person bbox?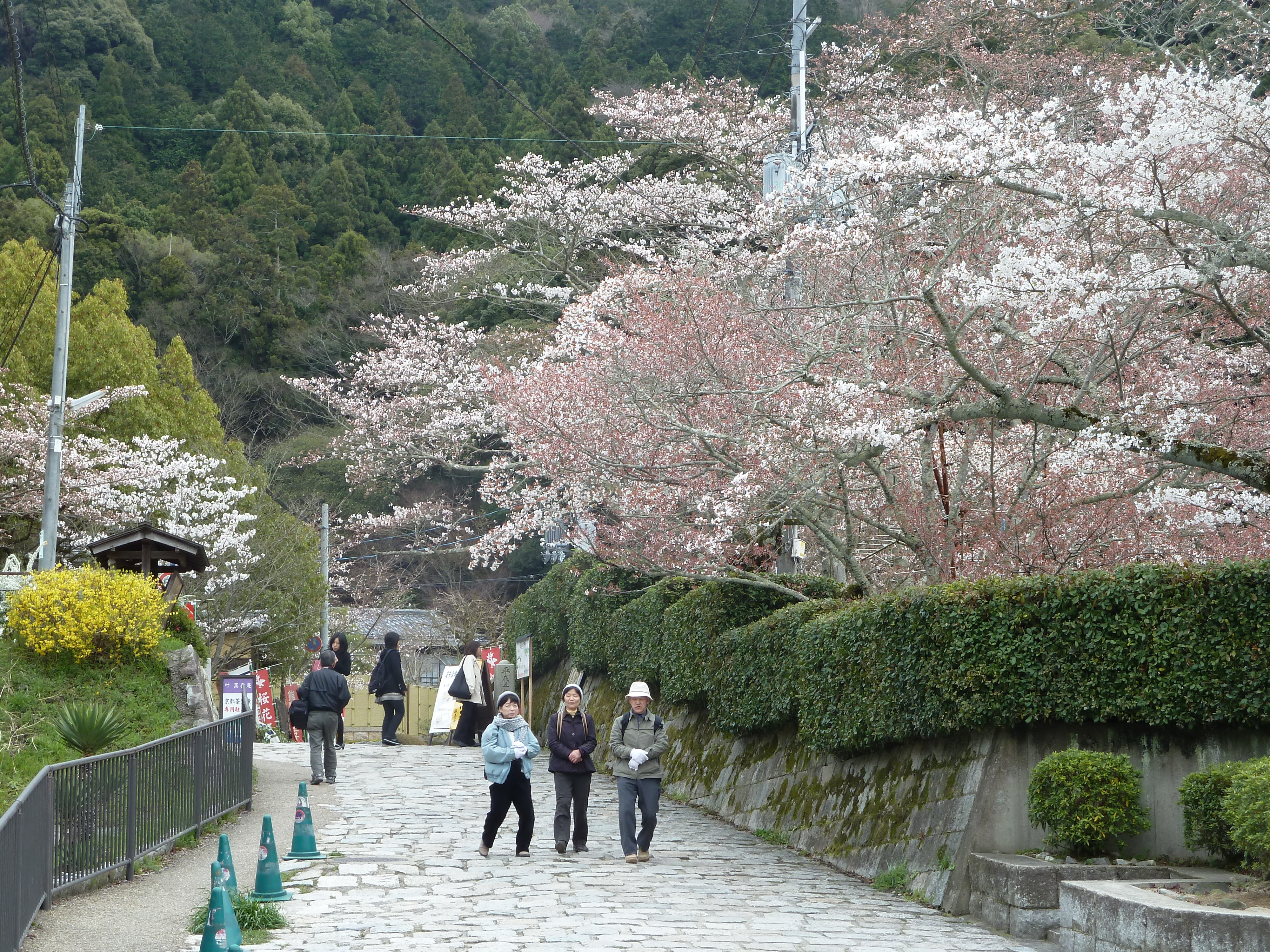
<box>105,201,110,237</box>
